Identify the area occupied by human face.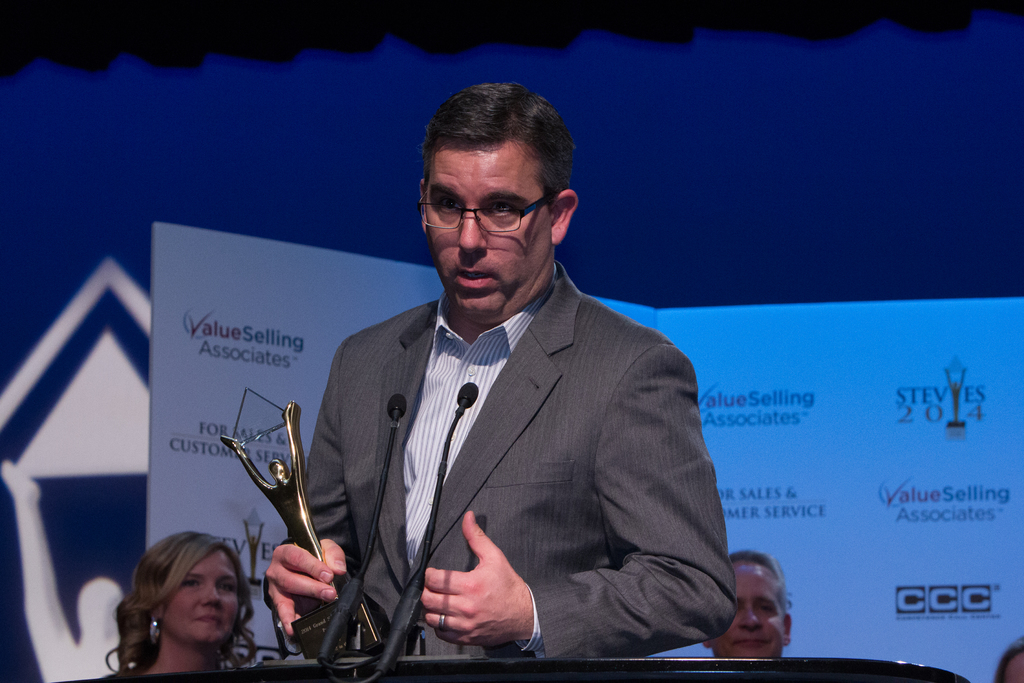
Area: locate(712, 561, 785, 659).
